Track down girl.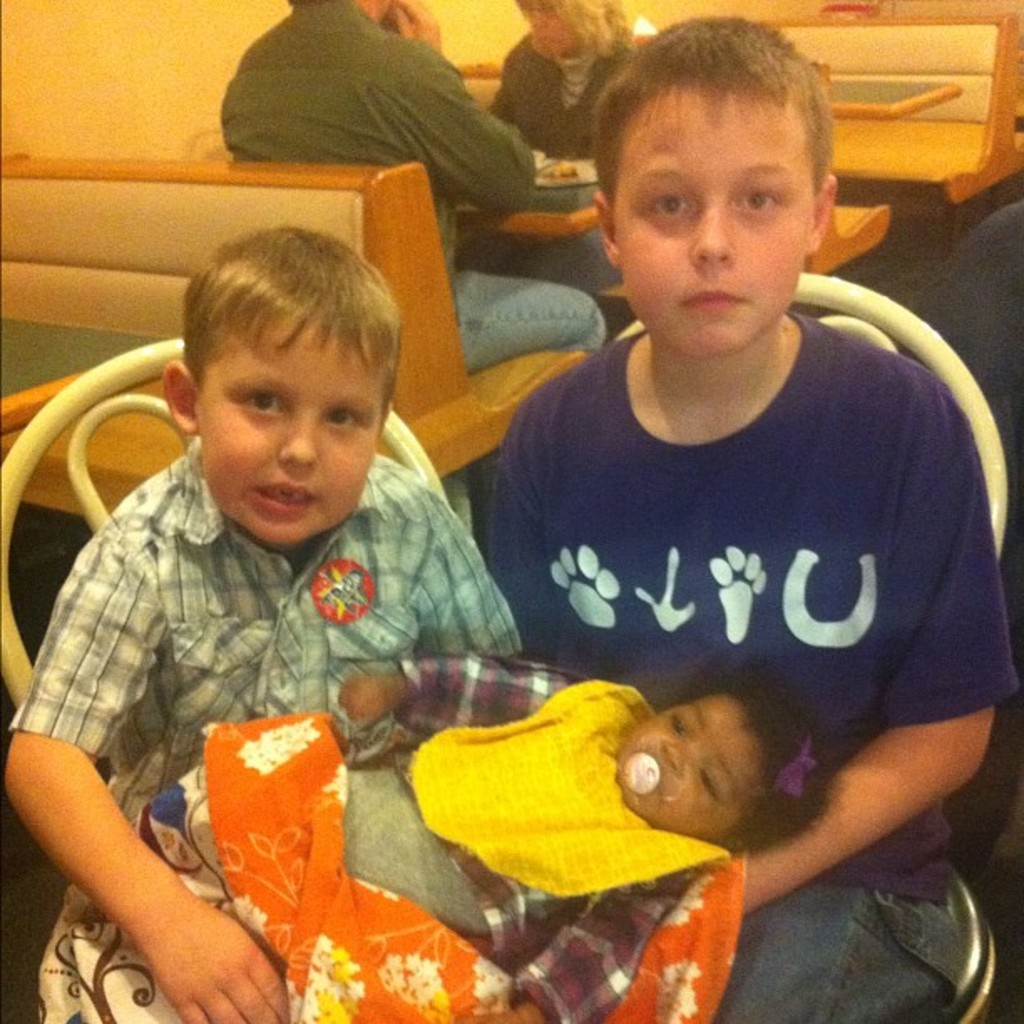
Tracked to x1=320, y1=646, x2=842, y2=1022.
